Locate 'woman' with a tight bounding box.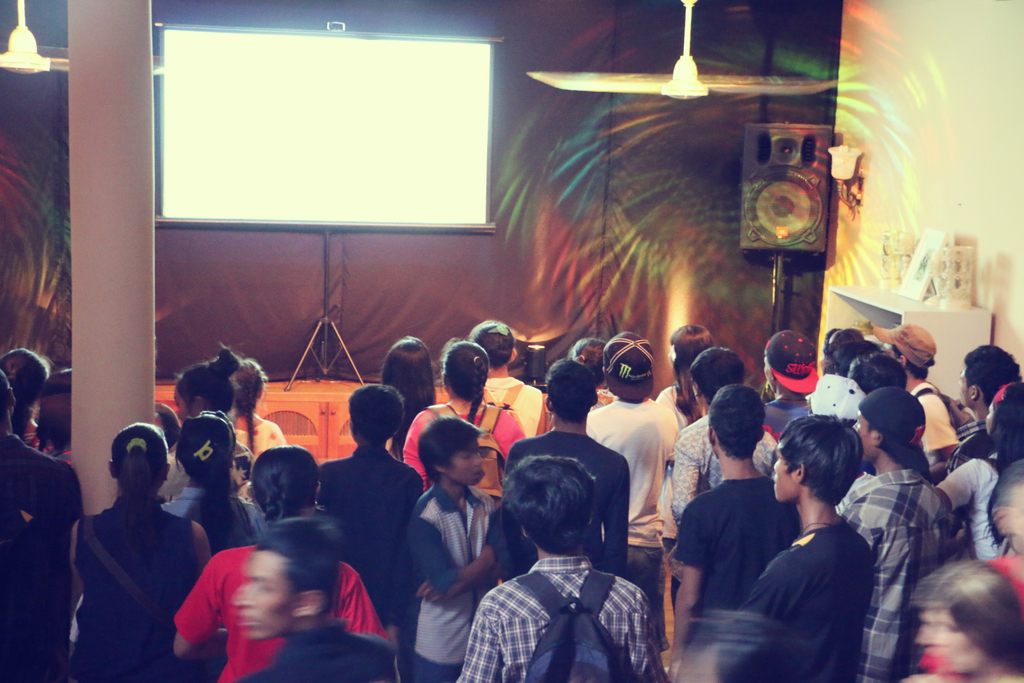
(left=932, top=379, right=1023, bottom=562).
